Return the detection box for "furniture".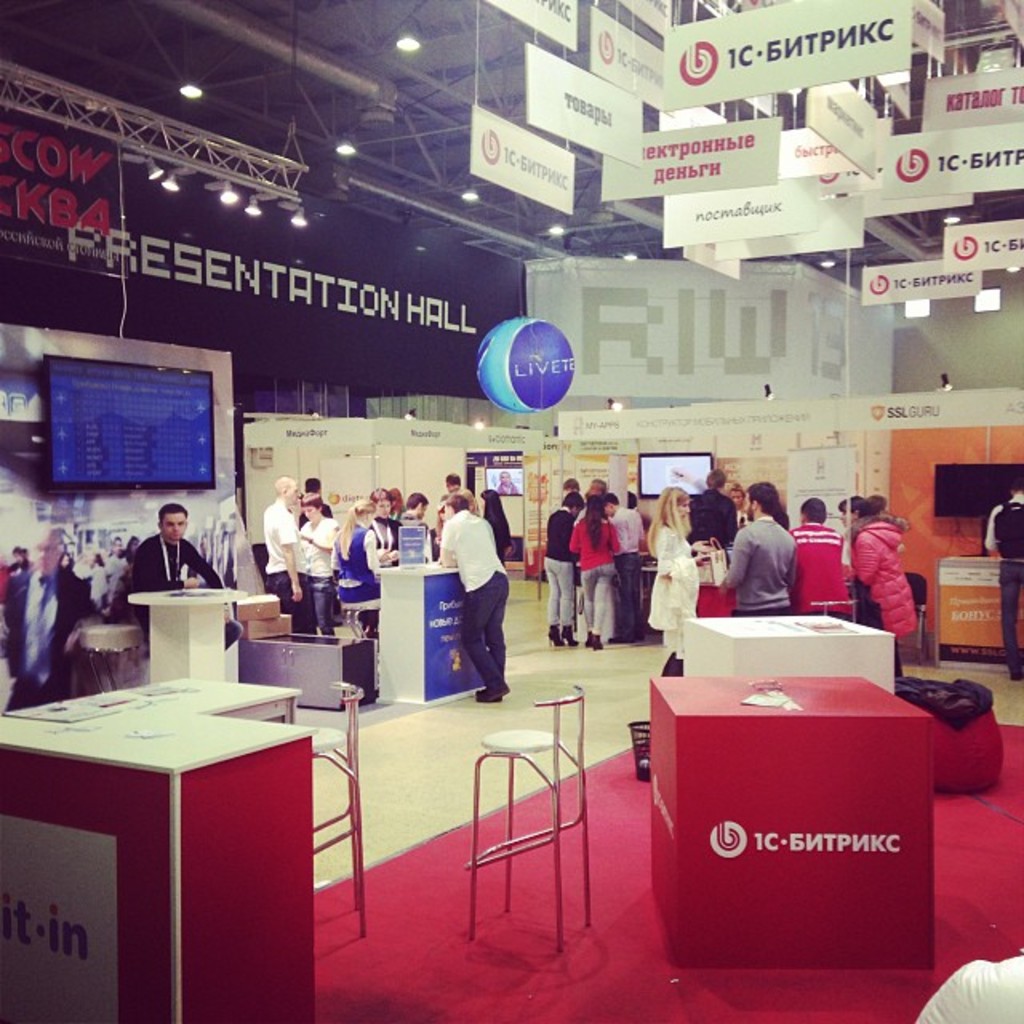
811 597 859 622.
